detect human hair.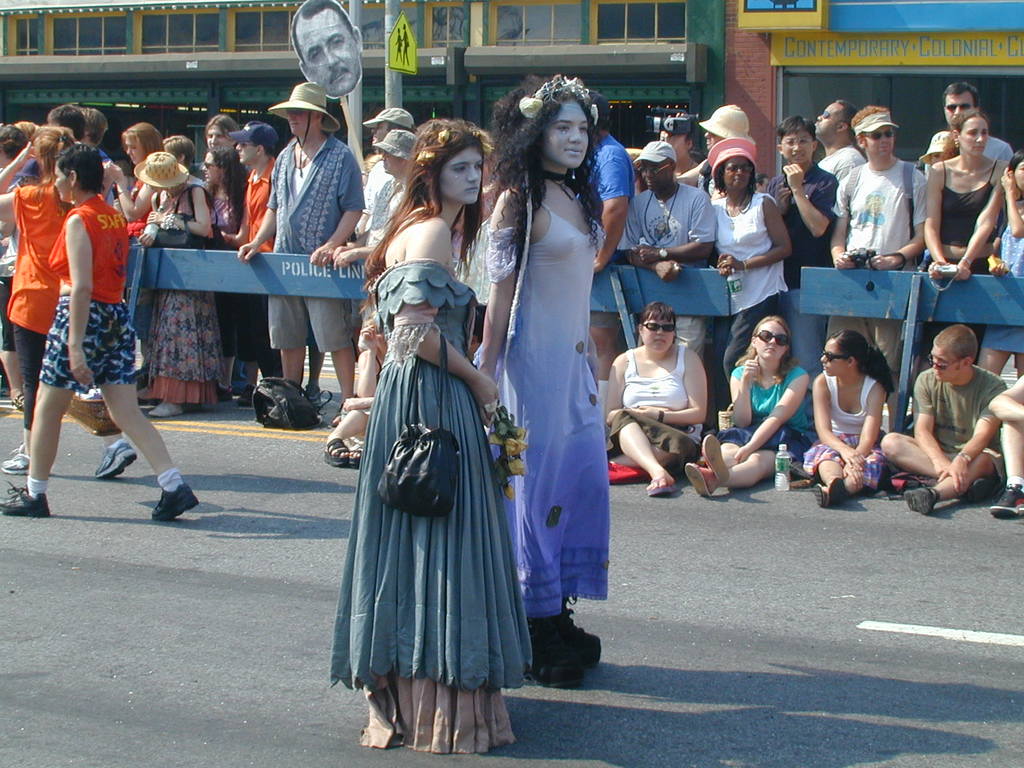
Detected at x1=776 y1=116 x2=817 y2=140.
